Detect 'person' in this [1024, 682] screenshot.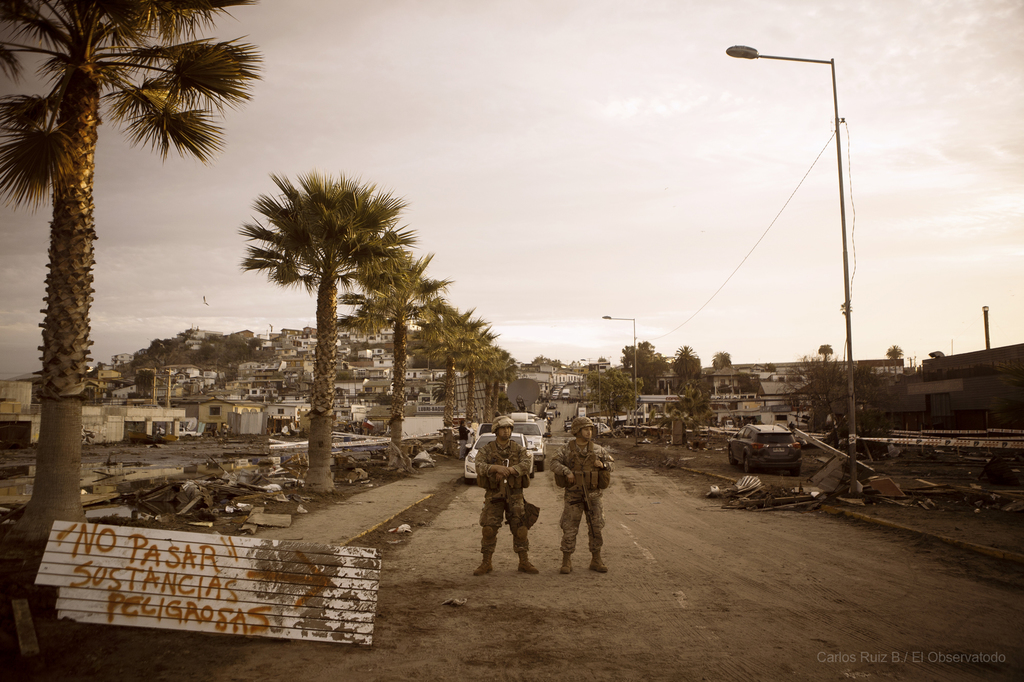
Detection: x1=548 y1=416 x2=614 y2=577.
